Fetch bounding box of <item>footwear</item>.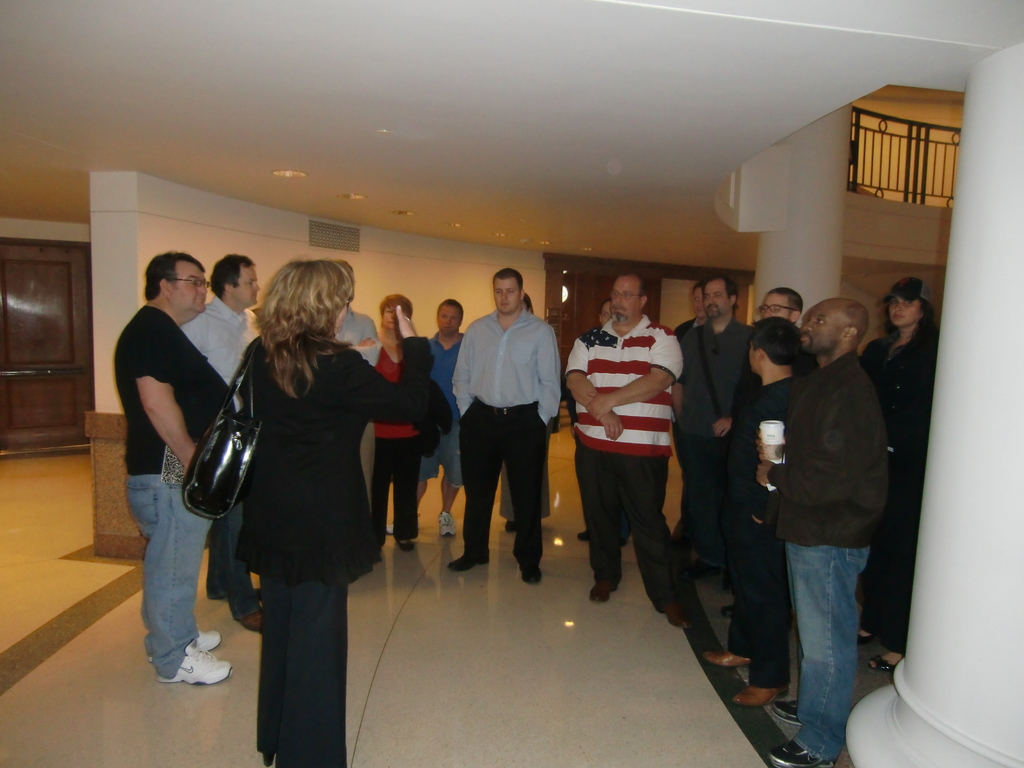
Bbox: Rect(730, 675, 784, 712).
